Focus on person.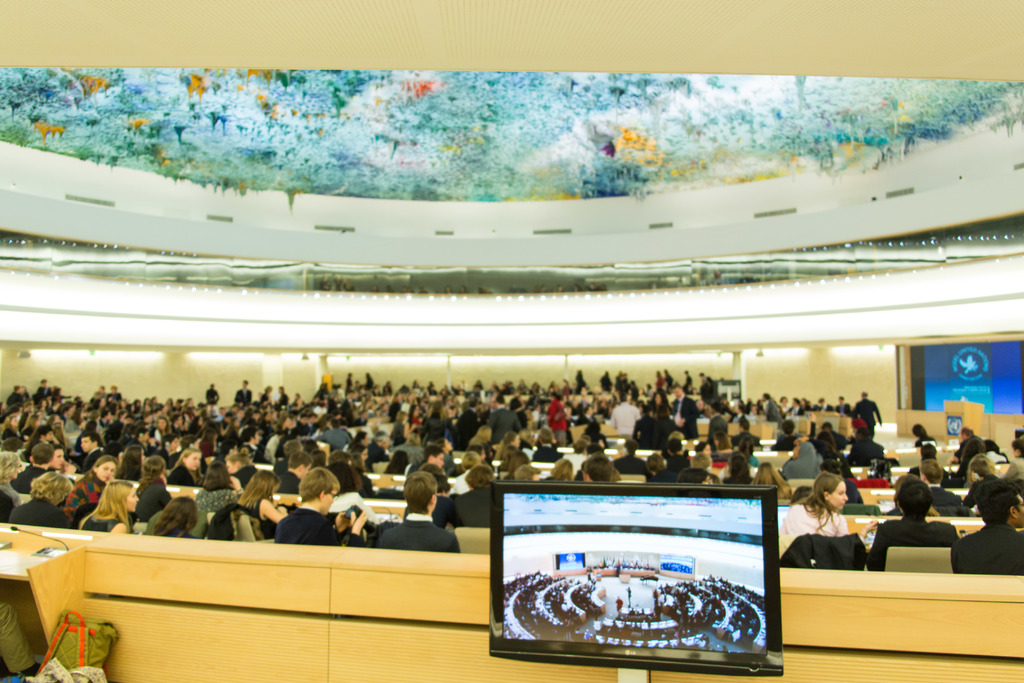
Focused at {"left": 8, "top": 472, "right": 73, "bottom": 526}.
